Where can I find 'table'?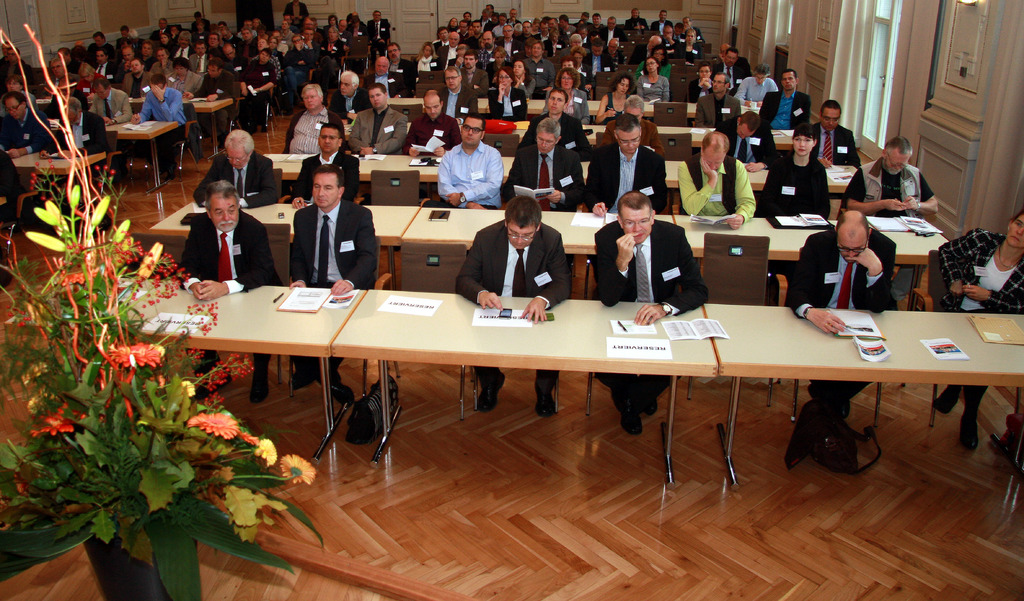
You can find it at (154,201,410,281).
